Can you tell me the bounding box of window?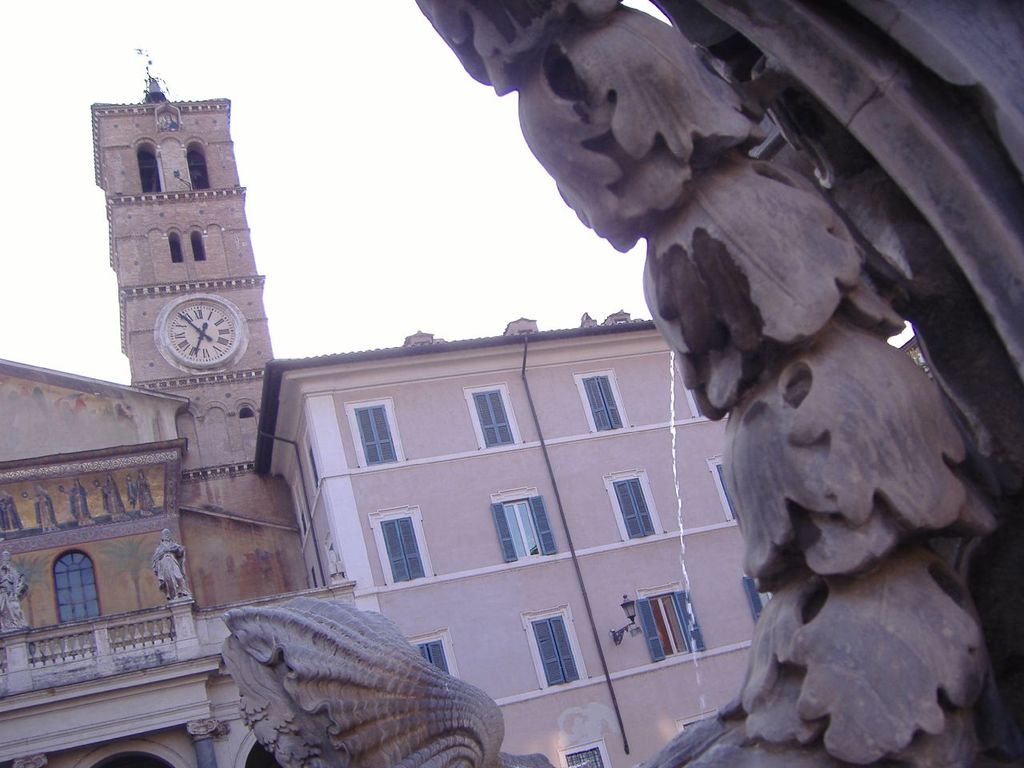
l=403, t=626, r=463, b=682.
